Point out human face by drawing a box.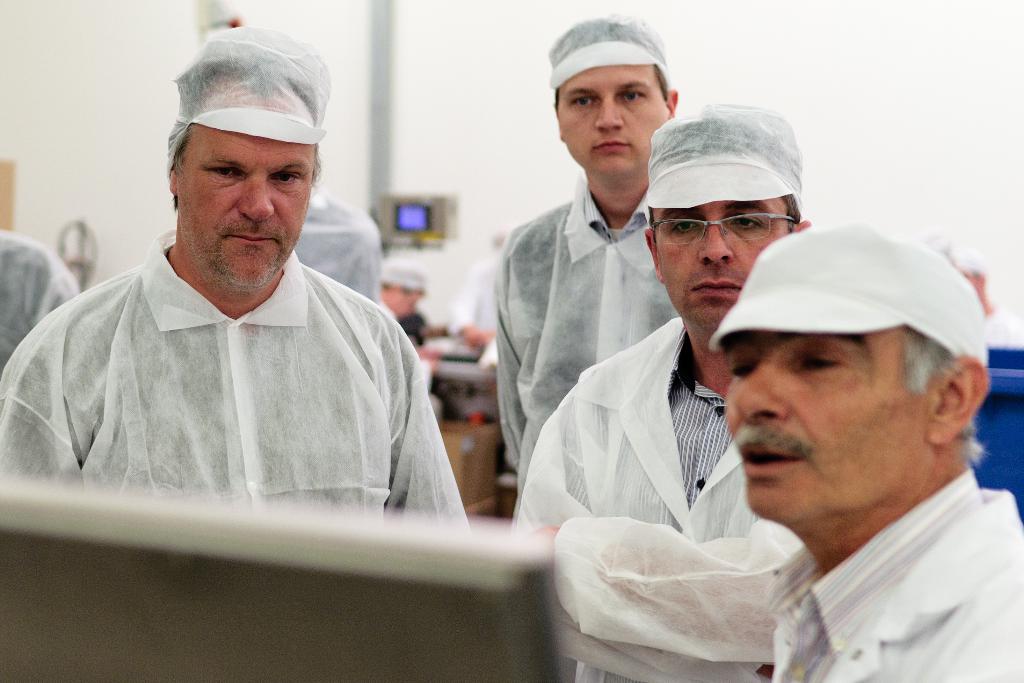
[723,325,929,523].
